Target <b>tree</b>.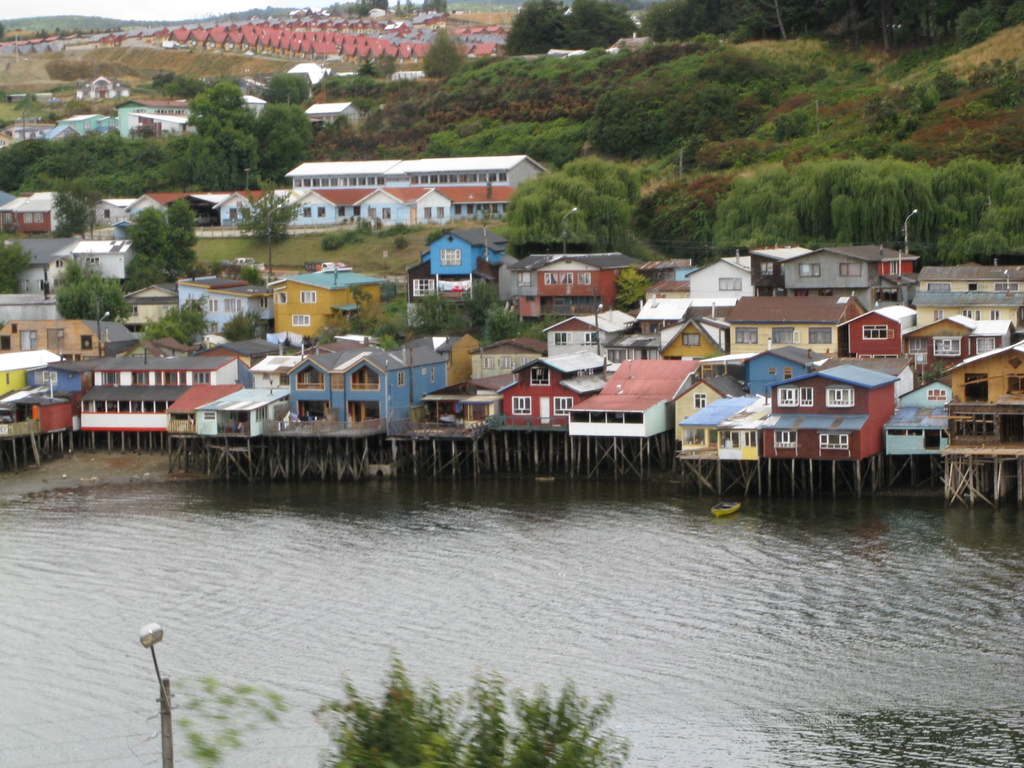
Target region: left=59, top=246, right=127, bottom=319.
